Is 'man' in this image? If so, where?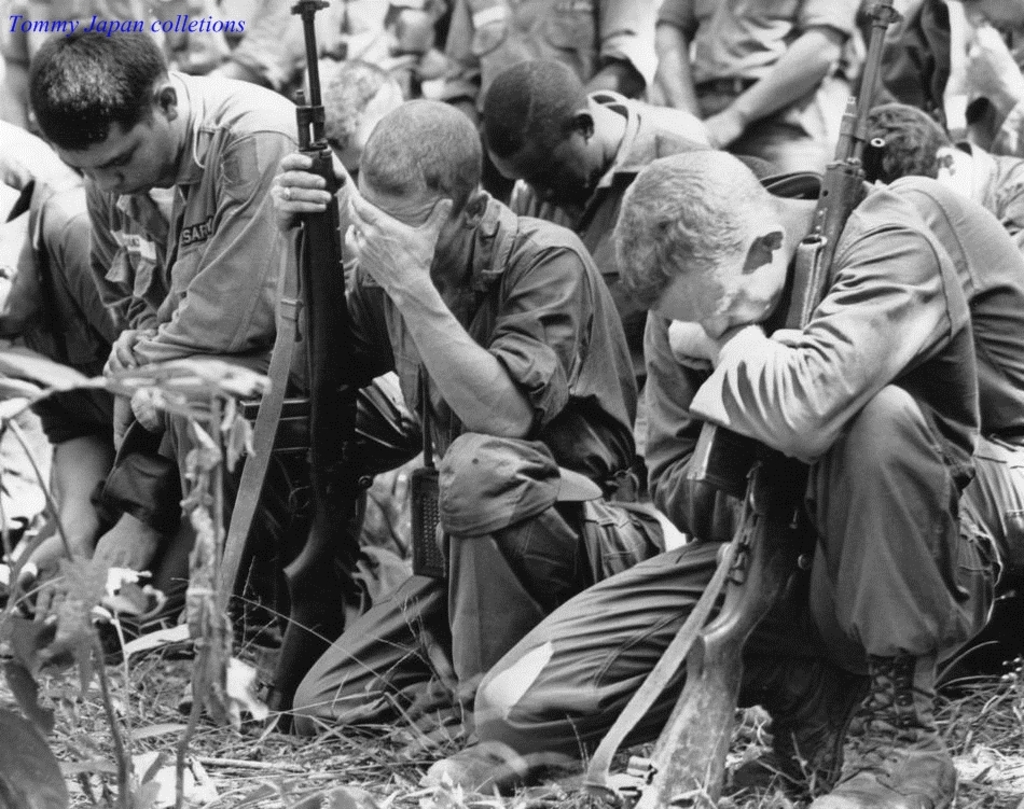
Yes, at (20, 14, 361, 677).
